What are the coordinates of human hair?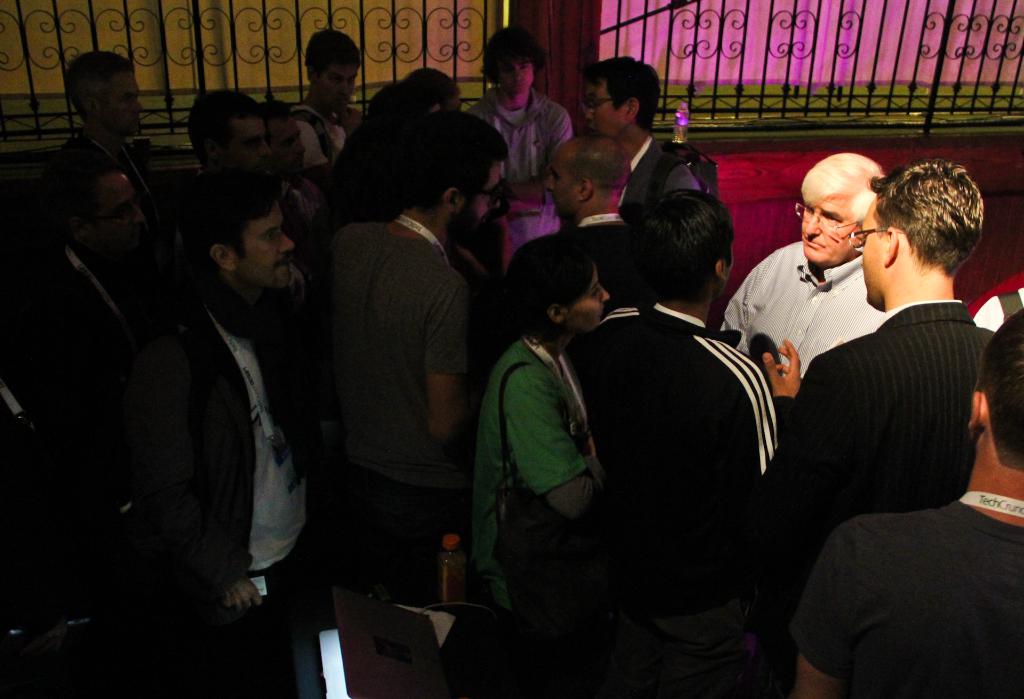
detection(405, 71, 459, 105).
